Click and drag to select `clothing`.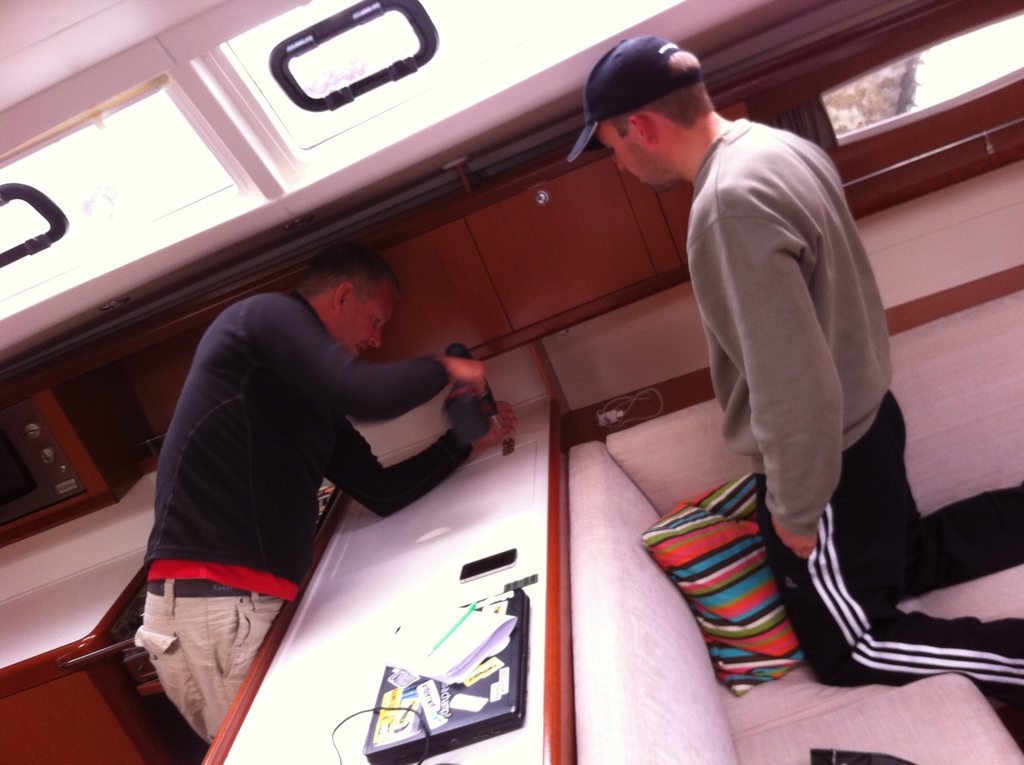
Selection: 685 117 1023 704.
